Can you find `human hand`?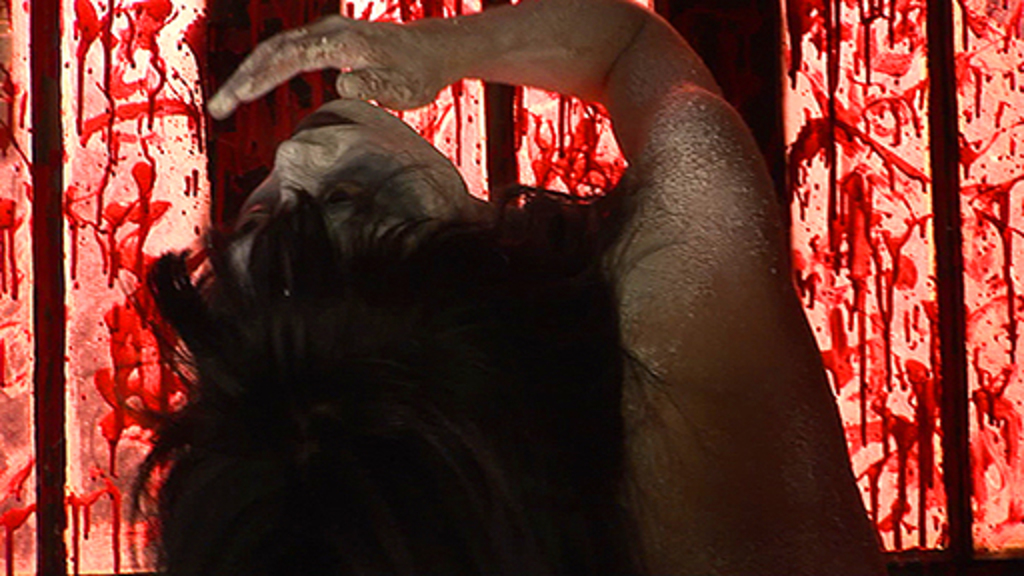
Yes, bounding box: <region>214, 4, 456, 104</region>.
